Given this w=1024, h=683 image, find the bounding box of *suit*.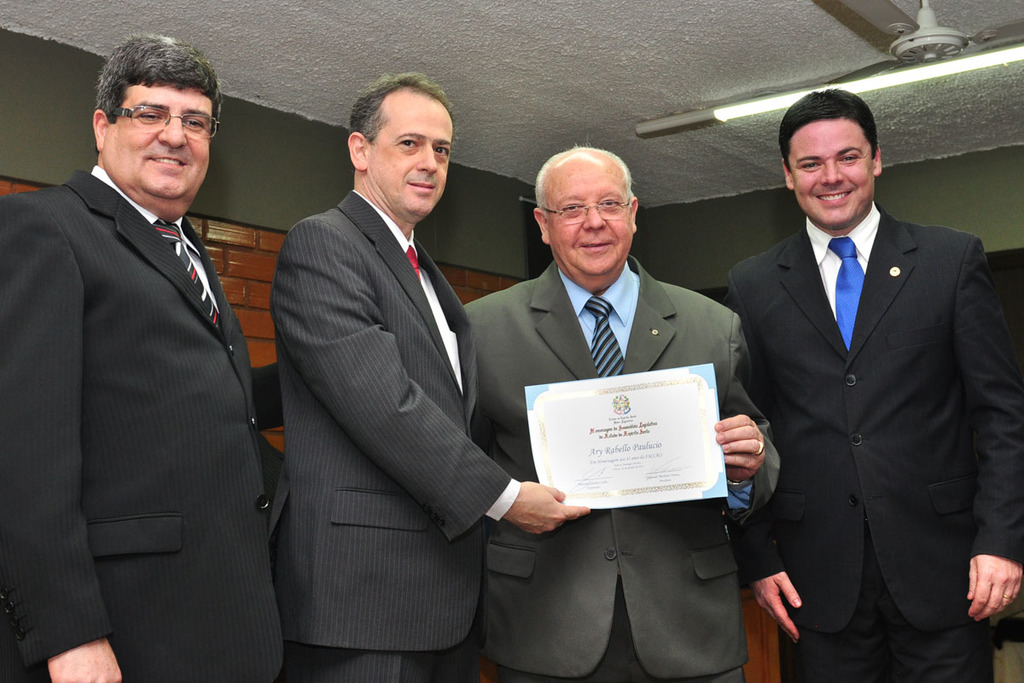
(0, 162, 297, 682).
